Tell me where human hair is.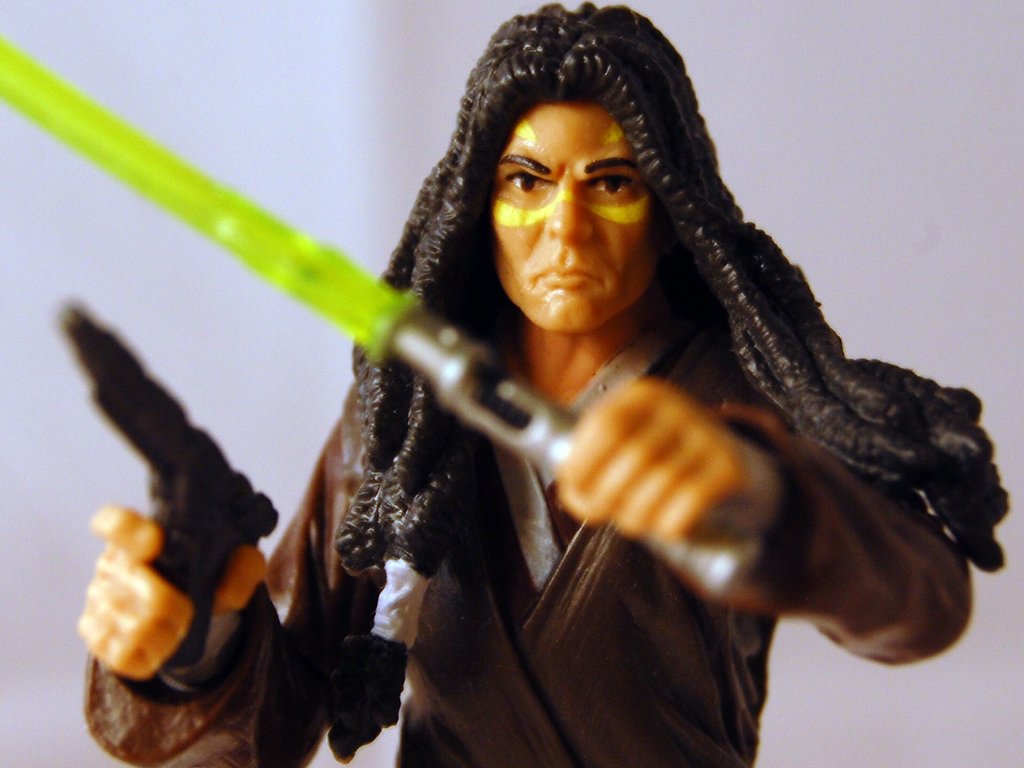
human hair is at box=[261, 0, 1023, 754].
